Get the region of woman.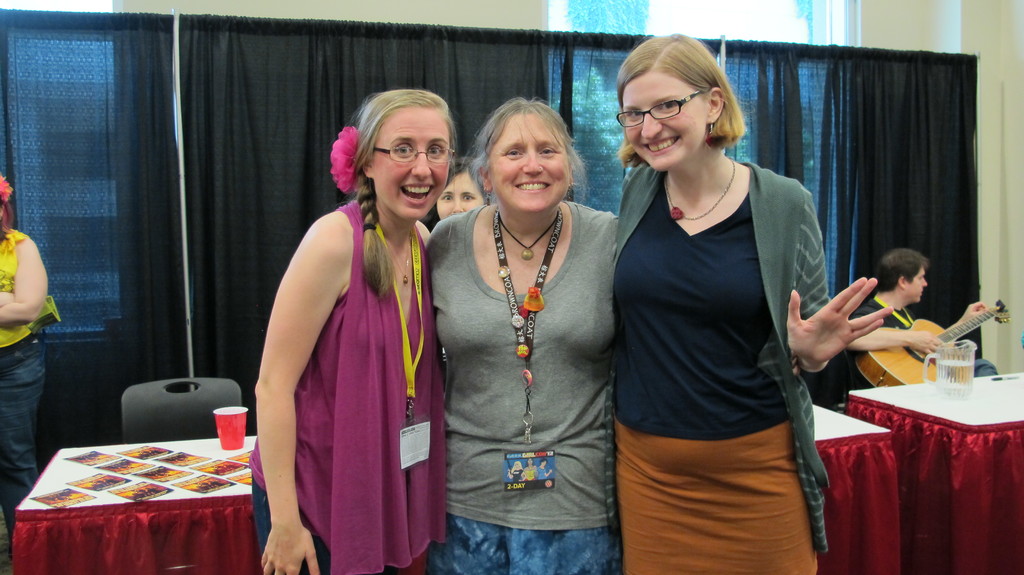
x1=611, y1=29, x2=892, y2=574.
